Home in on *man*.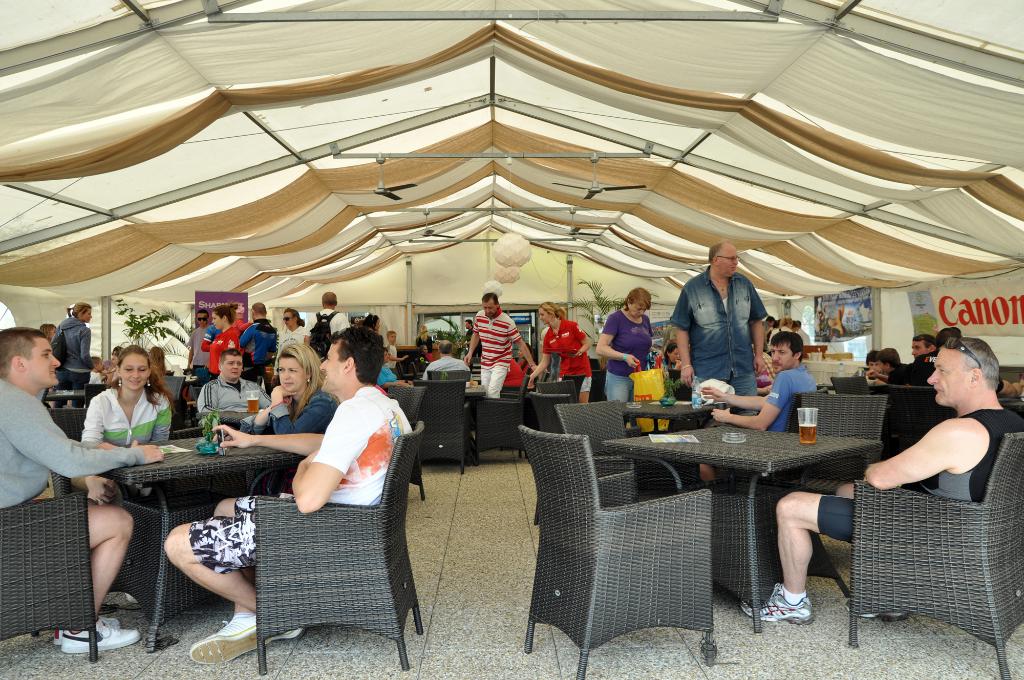
Homed in at {"x1": 423, "y1": 339, "x2": 473, "y2": 380}.
